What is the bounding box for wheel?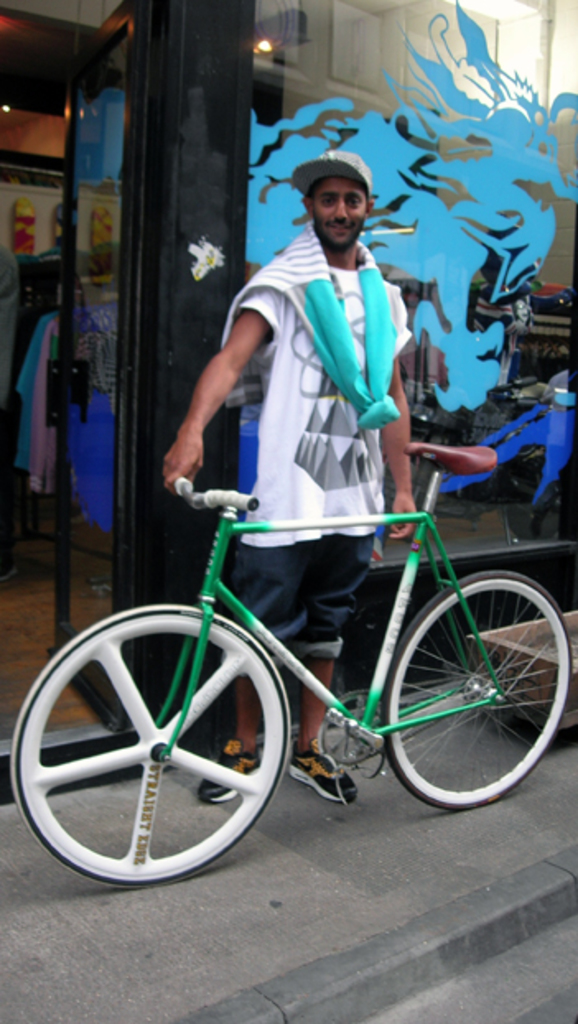
40 614 305 874.
